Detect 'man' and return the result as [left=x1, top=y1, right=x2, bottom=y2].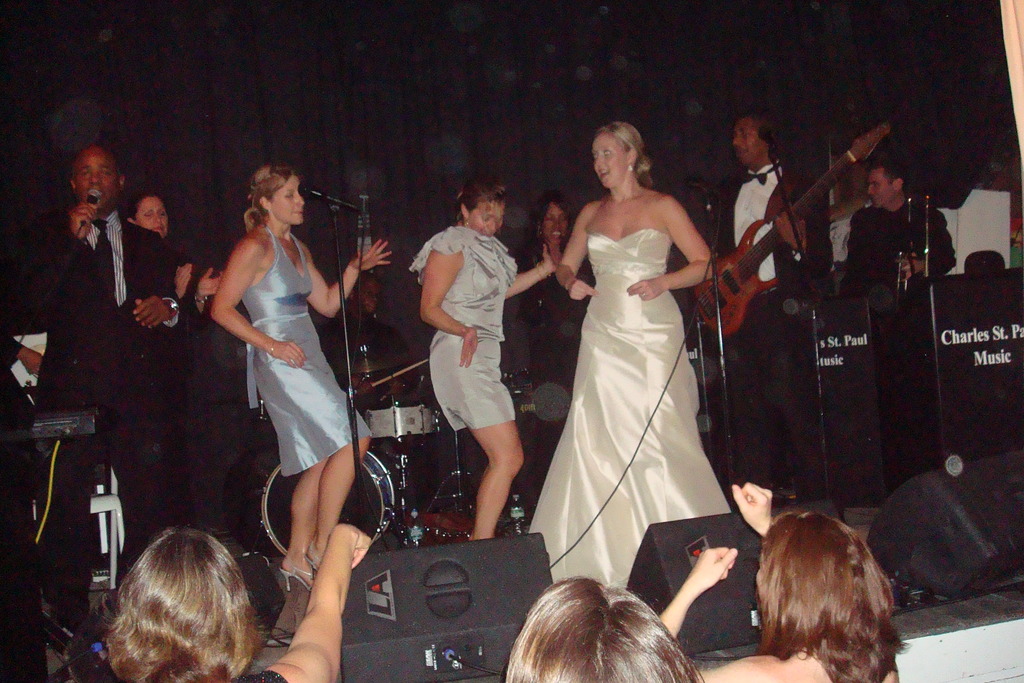
[left=319, top=272, right=417, bottom=398].
